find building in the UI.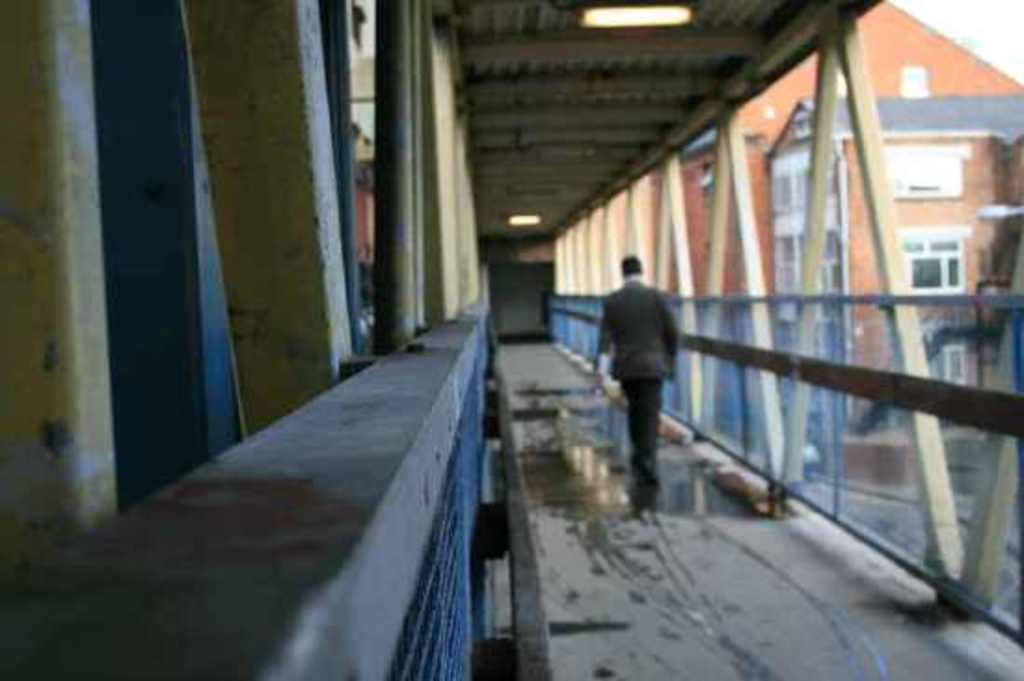
UI element at [x1=0, y1=0, x2=877, y2=679].
